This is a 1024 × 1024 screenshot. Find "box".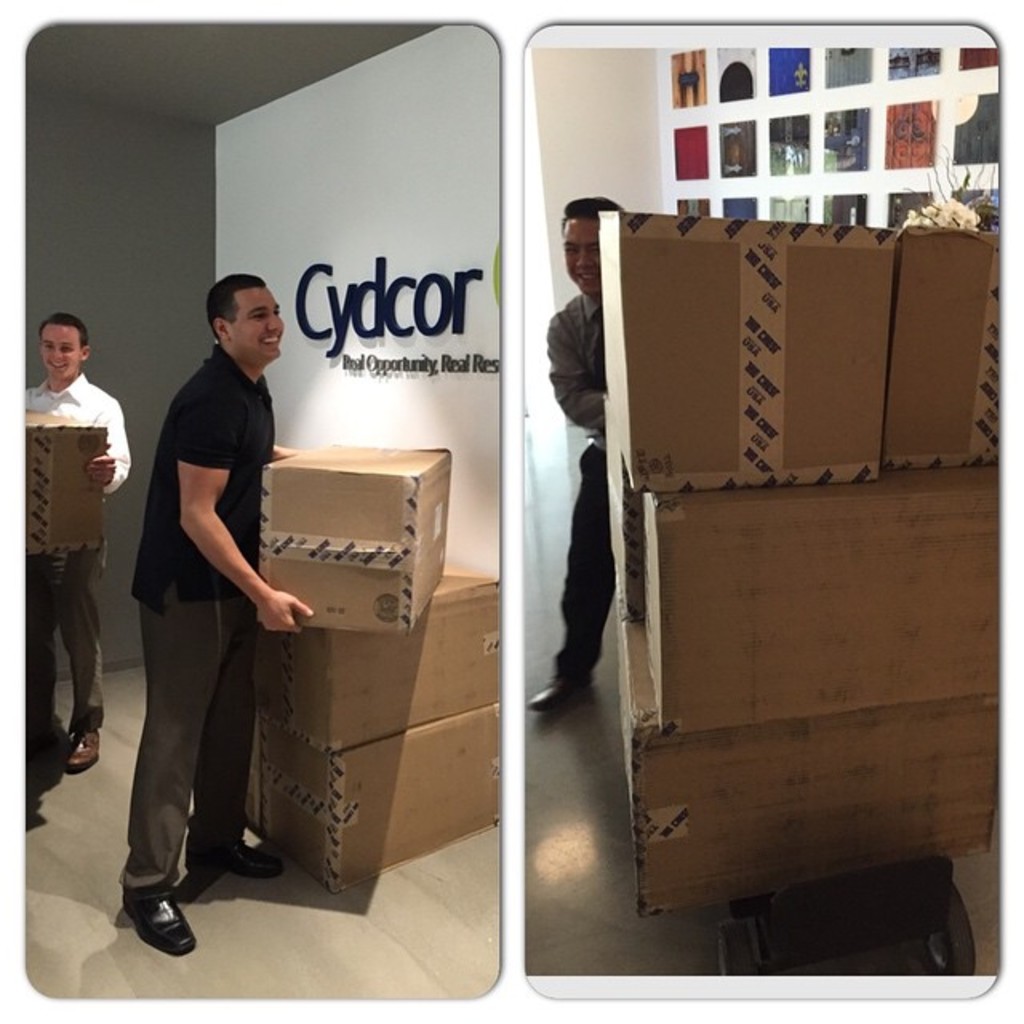
Bounding box: <bbox>882, 229, 1006, 482</bbox>.
